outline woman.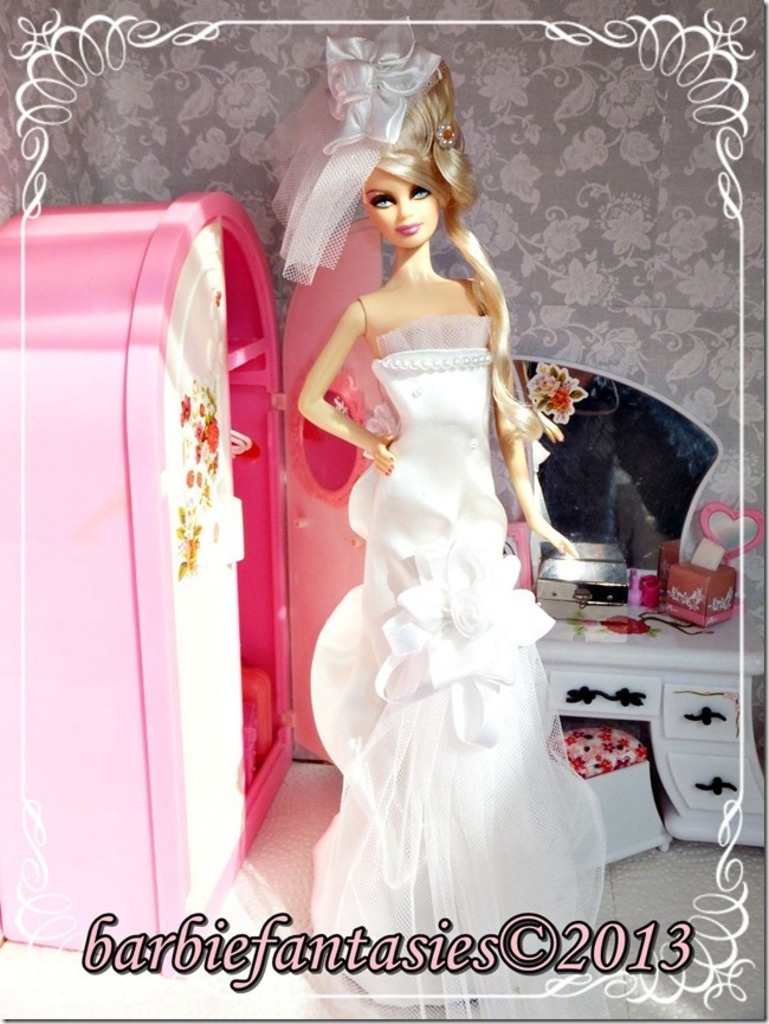
Outline: {"x1": 322, "y1": 243, "x2": 621, "y2": 913}.
